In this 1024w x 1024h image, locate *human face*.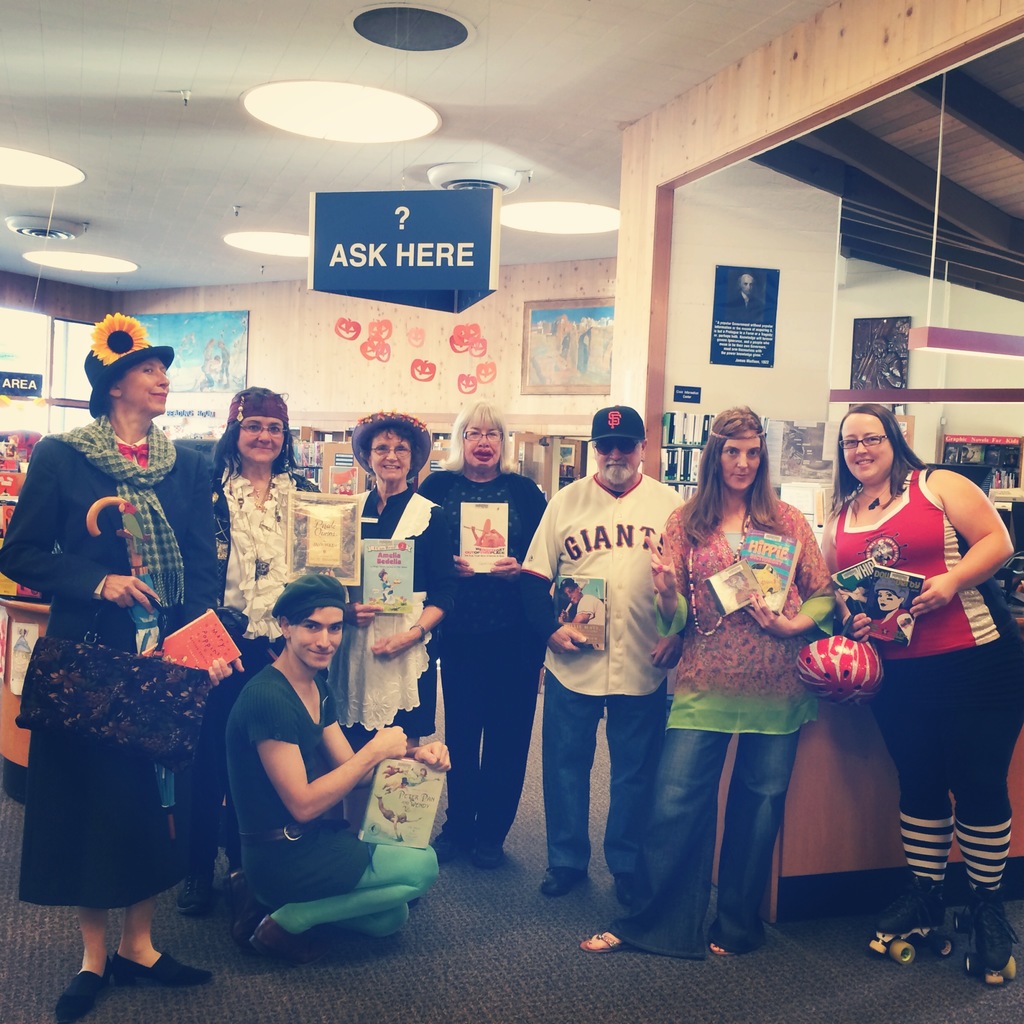
Bounding box: pyautogui.locateOnScreen(295, 607, 340, 664).
